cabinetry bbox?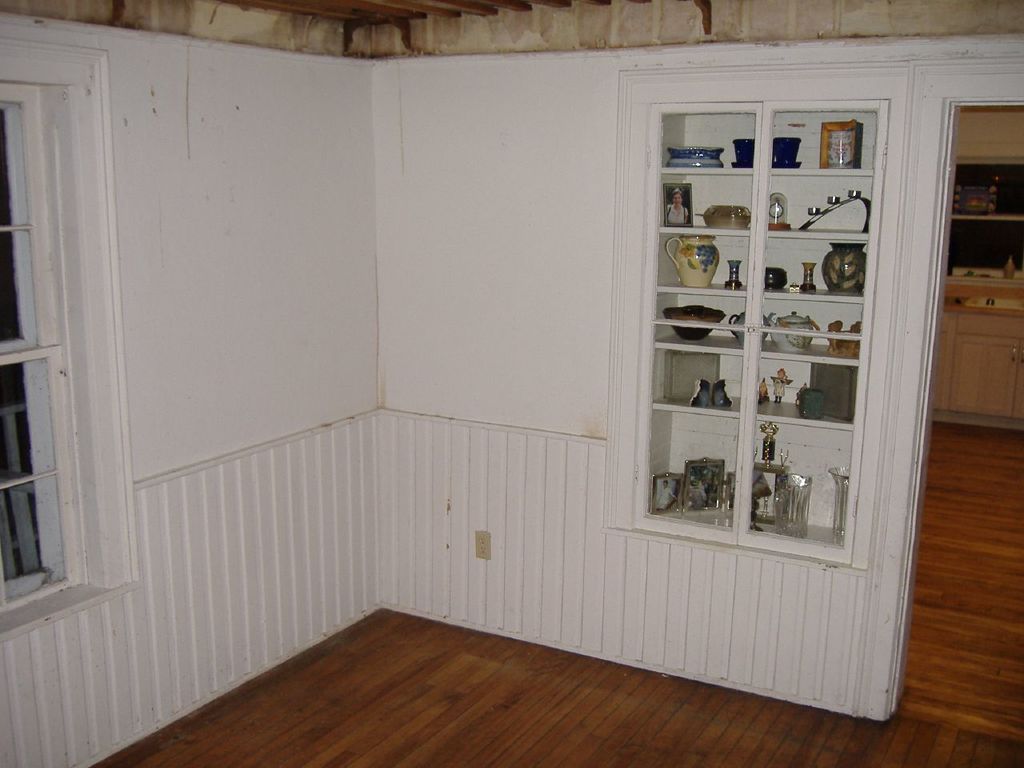
bbox(632, 98, 887, 561)
